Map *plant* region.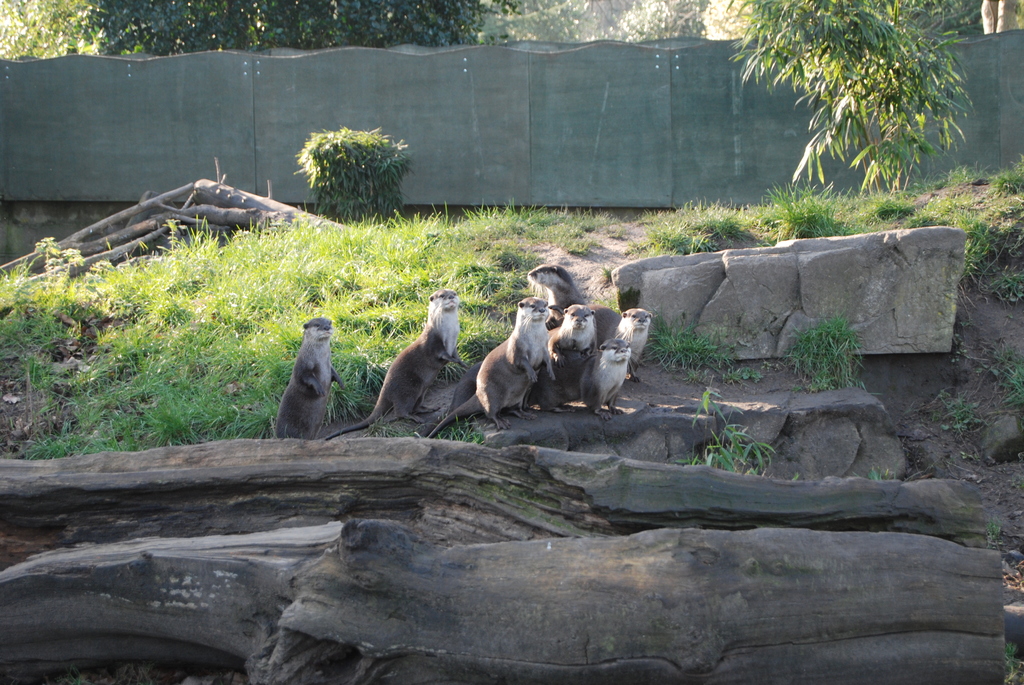
Mapped to bbox(1001, 641, 1022, 675).
